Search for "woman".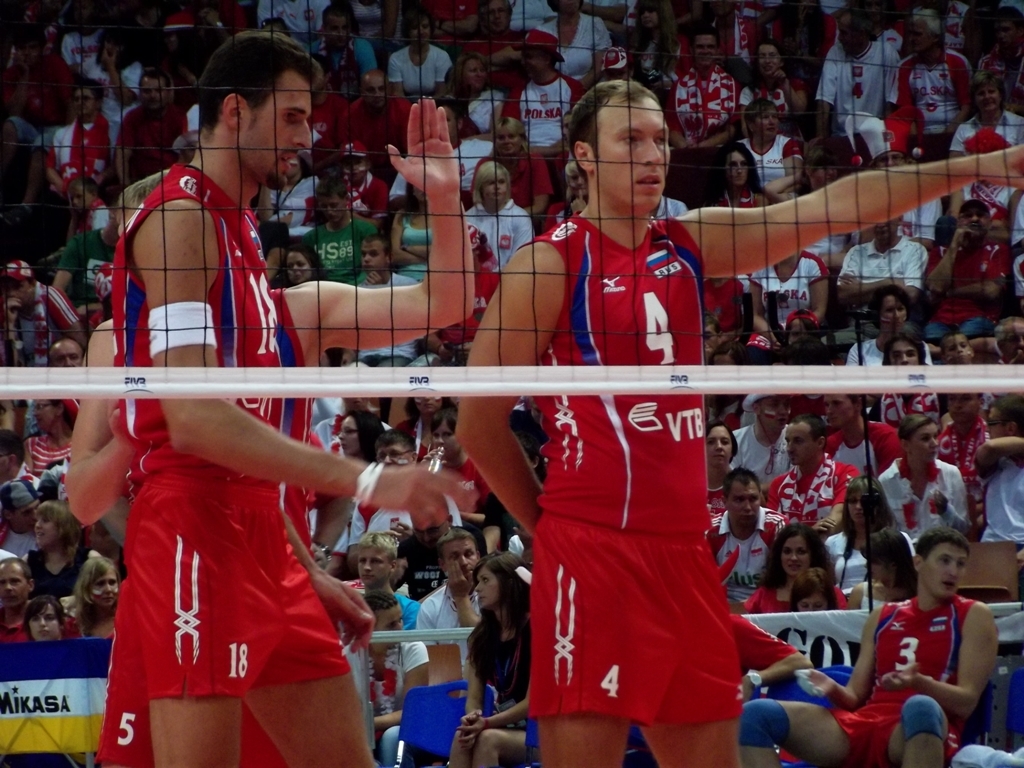
Found at 452 566 535 767.
